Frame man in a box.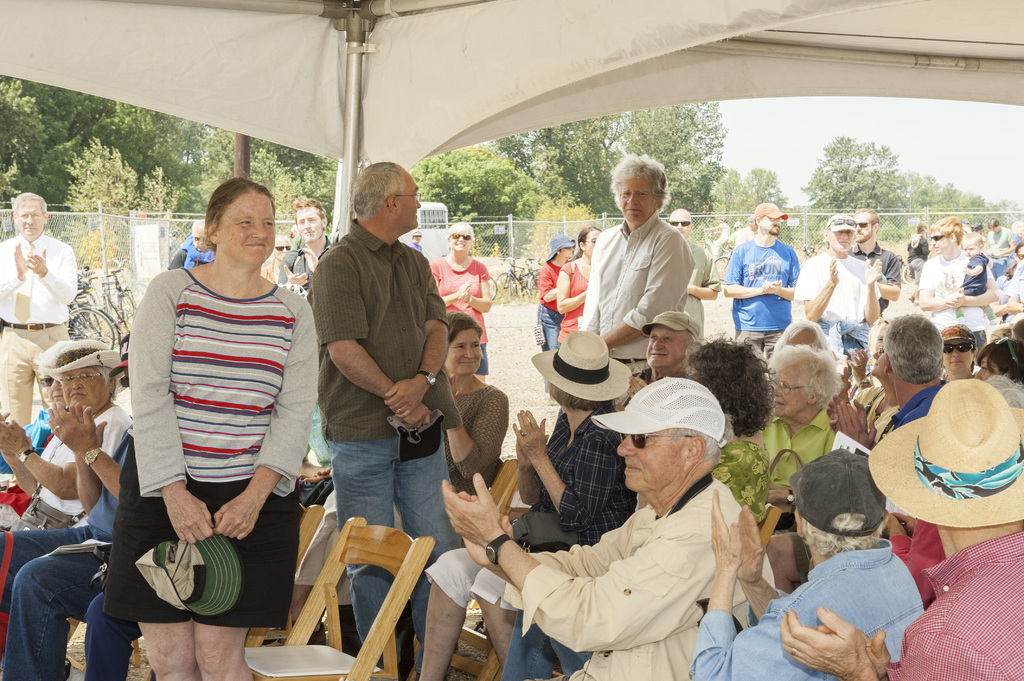
<bbox>687, 447, 926, 680</bbox>.
